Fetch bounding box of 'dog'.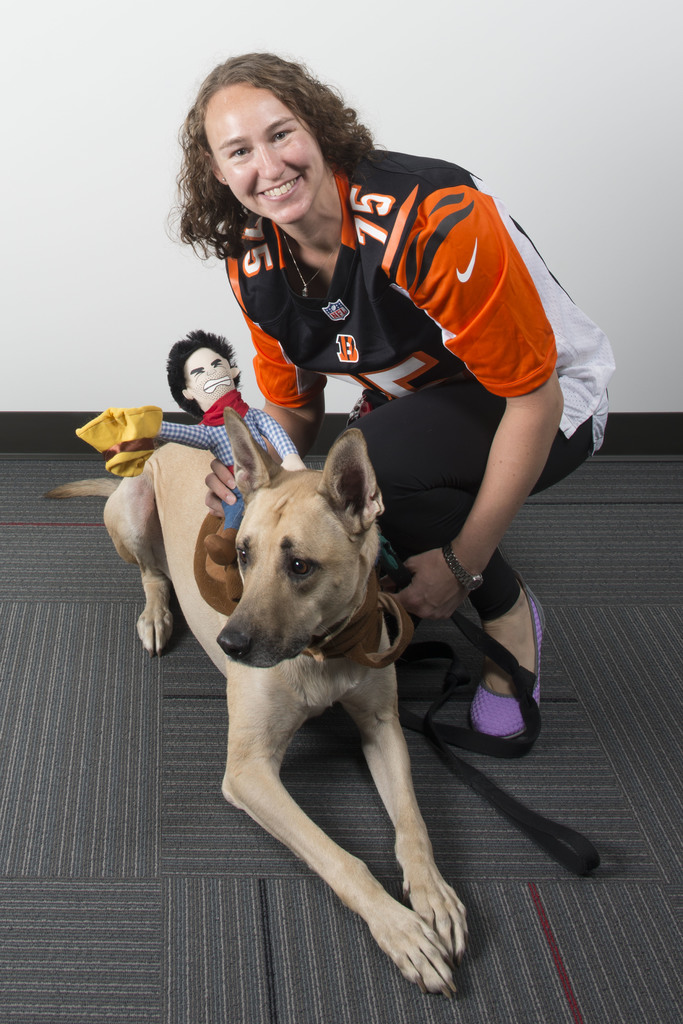
Bbox: (left=42, top=406, right=474, bottom=1005).
